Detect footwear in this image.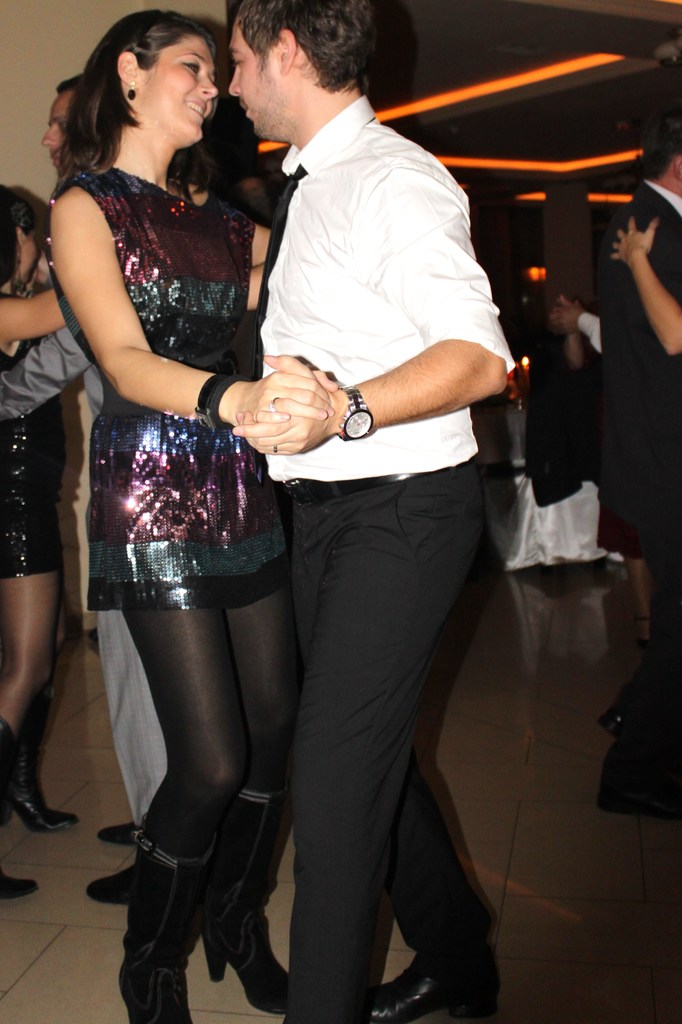
Detection: {"left": 190, "top": 783, "right": 302, "bottom": 1017}.
